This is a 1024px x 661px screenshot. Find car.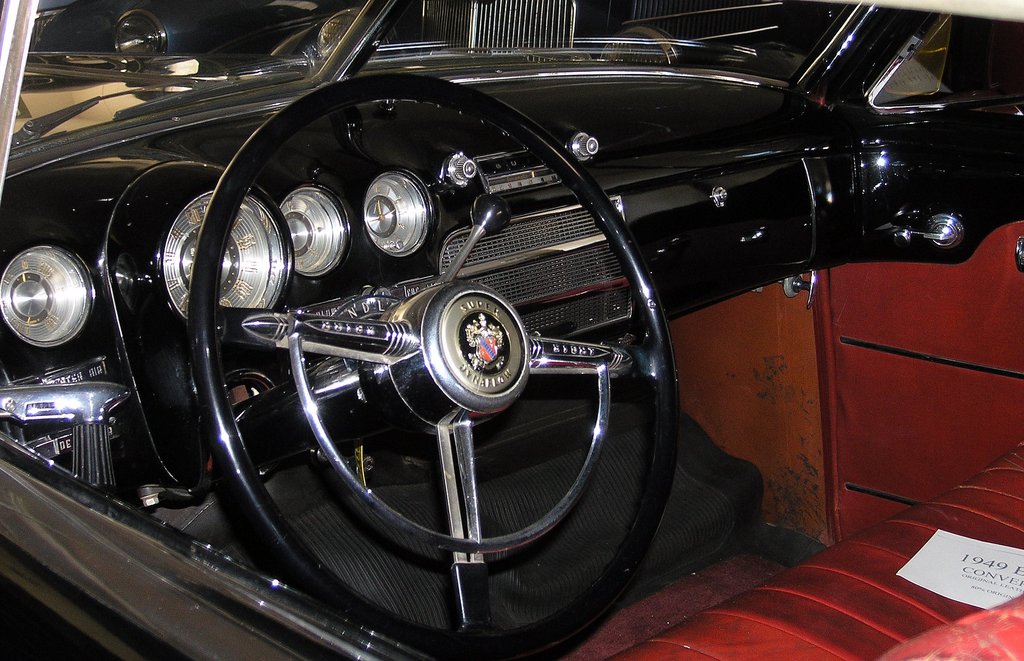
Bounding box: BBox(0, 0, 1023, 660).
